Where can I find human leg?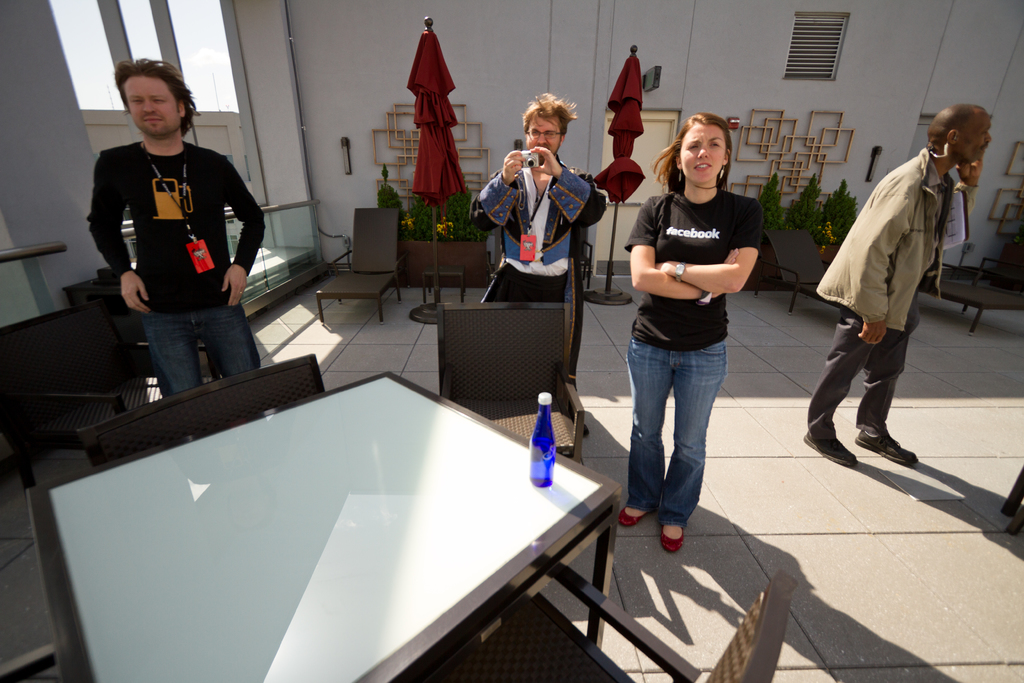
You can find it at (left=806, top=308, right=858, bottom=466).
